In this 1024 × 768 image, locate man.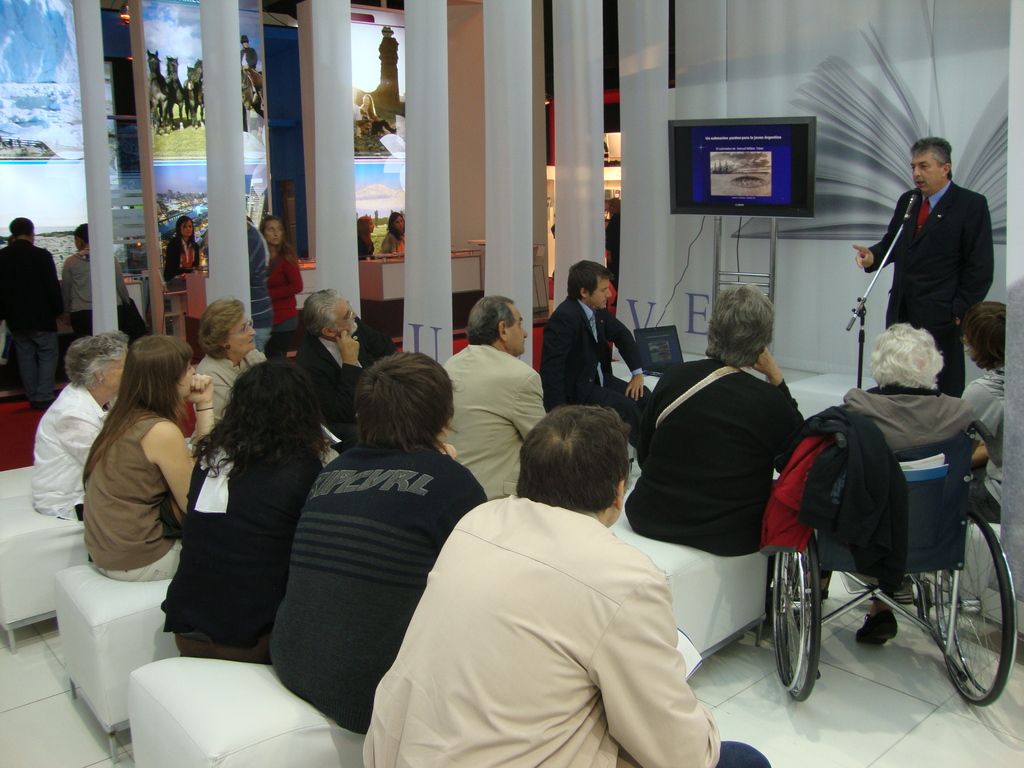
Bounding box: <bbox>241, 36, 257, 73</bbox>.
